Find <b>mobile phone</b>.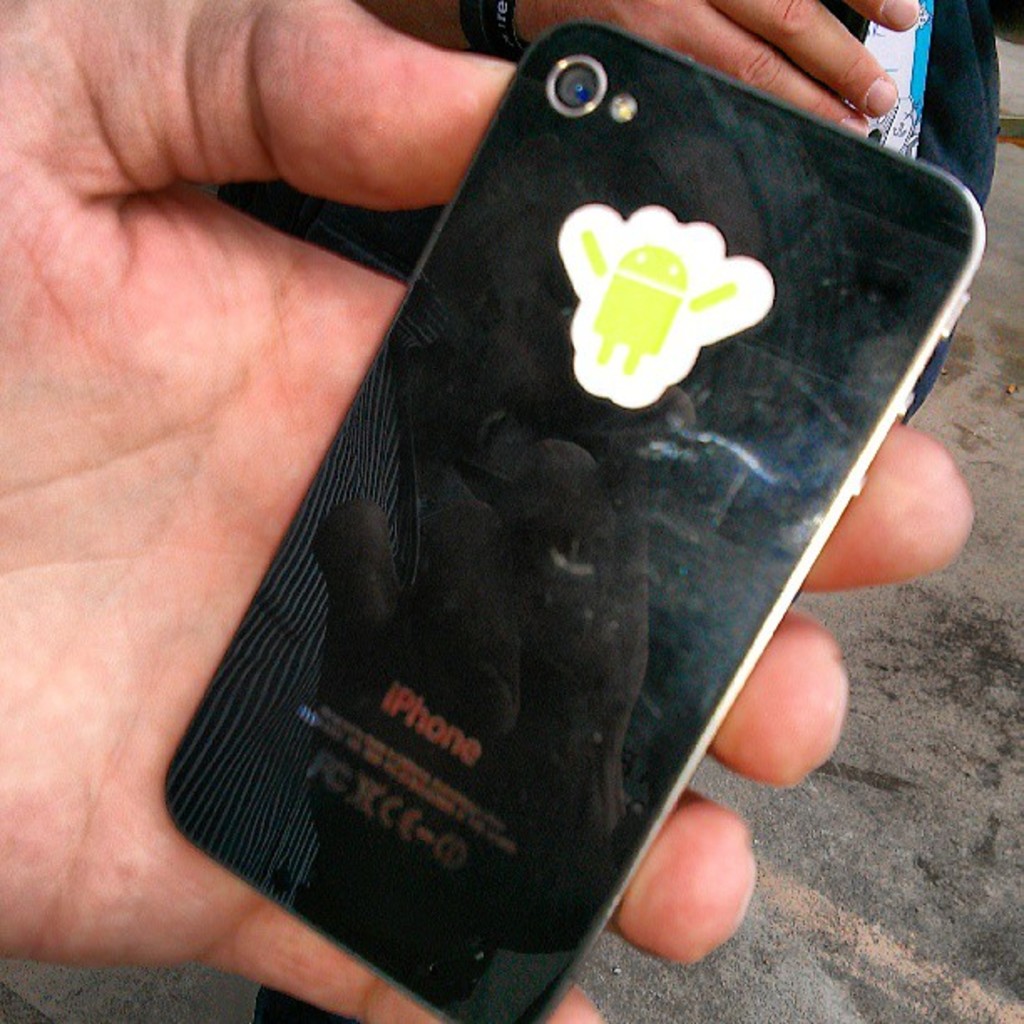
bbox=[157, 13, 960, 924].
